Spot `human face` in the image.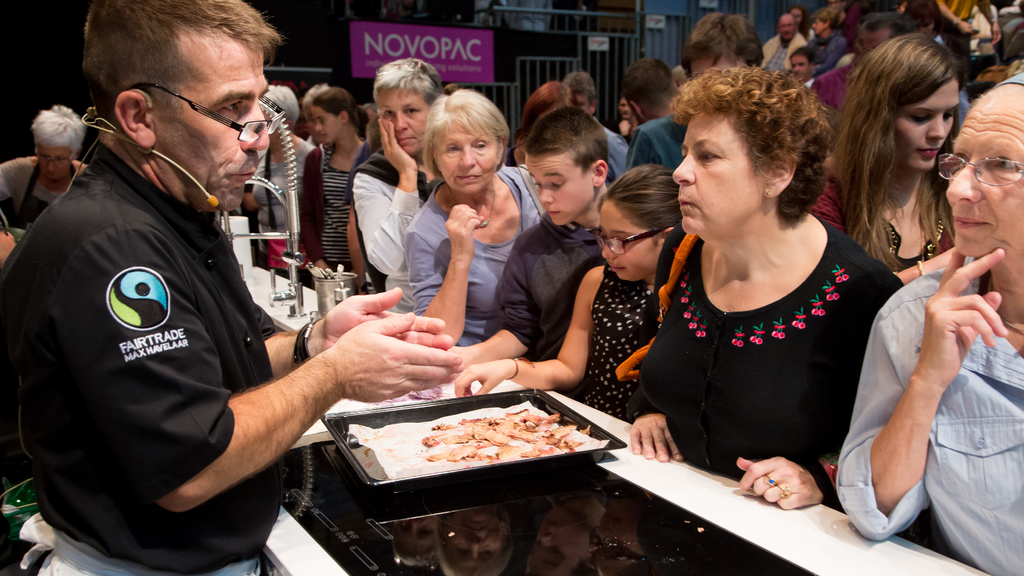
`human face` found at <region>316, 105, 343, 142</region>.
